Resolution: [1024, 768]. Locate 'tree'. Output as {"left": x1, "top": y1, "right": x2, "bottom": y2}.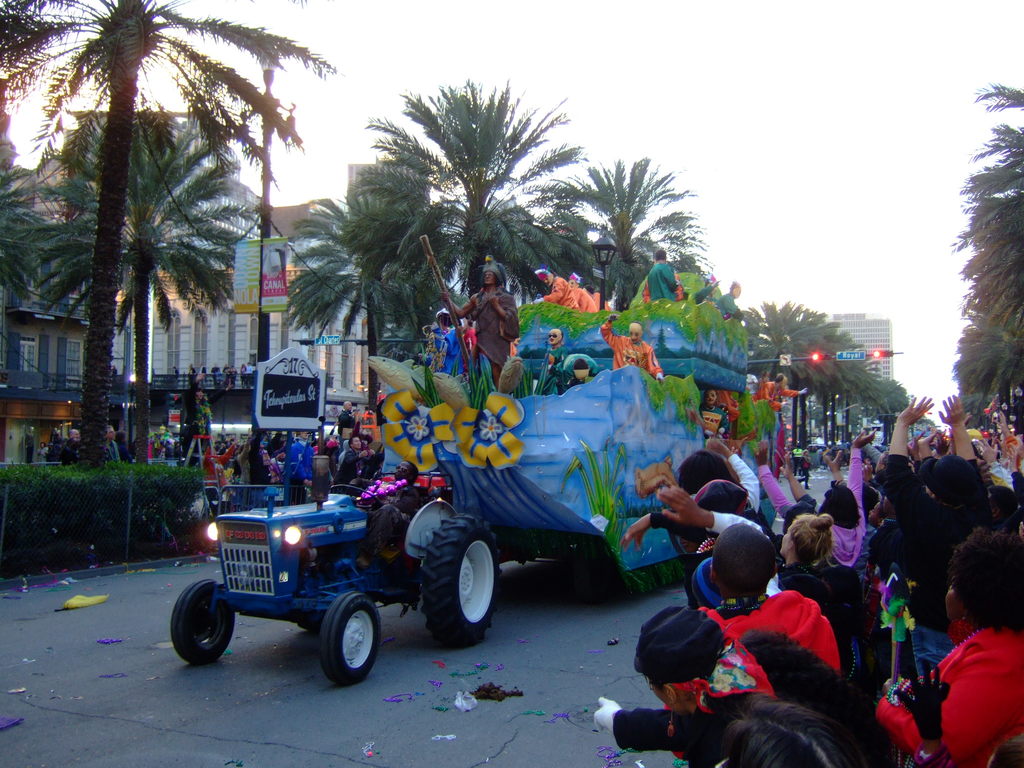
{"left": 33, "top": 84, "right": 266, "bottom": 496}.
